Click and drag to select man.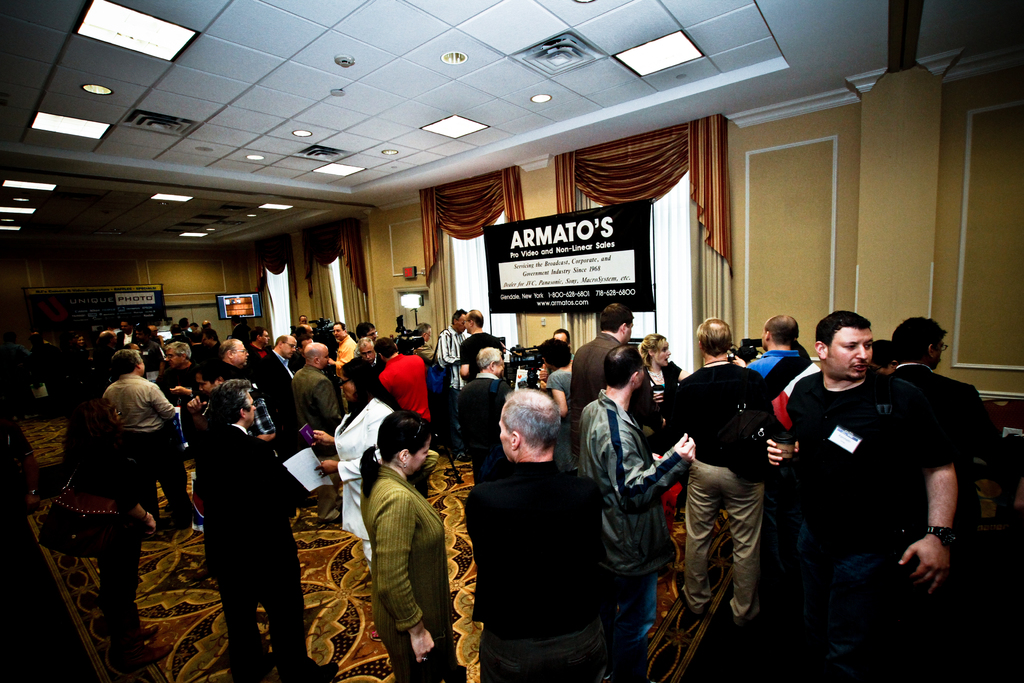
Selection: (168, 323, 184, 340).
